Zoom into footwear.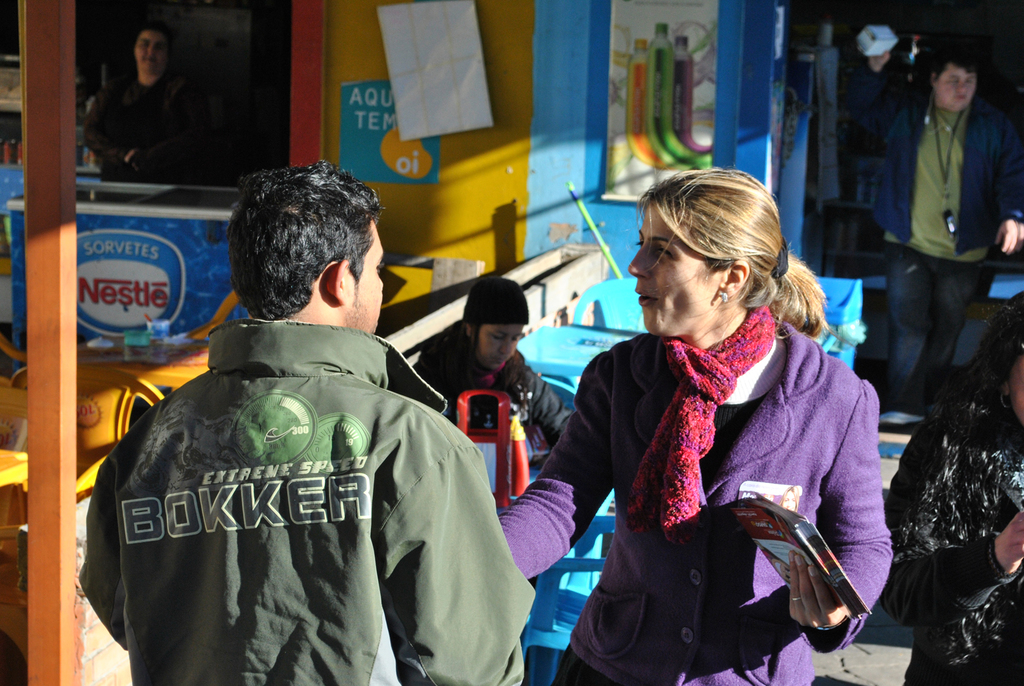
Zoom target: locate(876, 404, 924, 431).
